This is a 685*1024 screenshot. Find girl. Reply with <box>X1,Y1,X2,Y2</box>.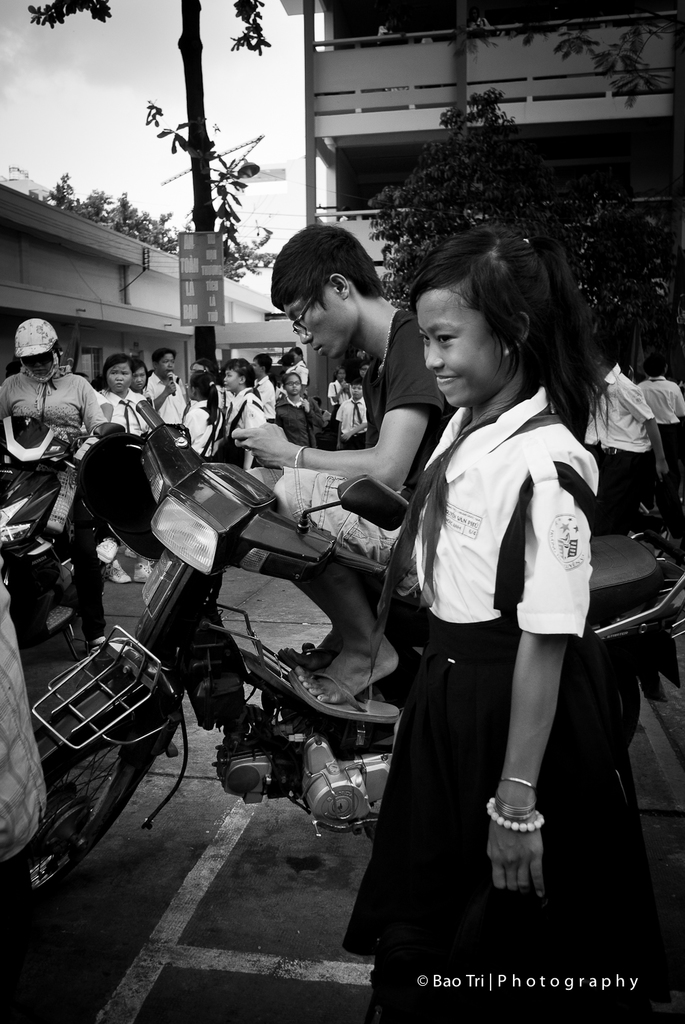
<box>275,371,324,449</box>.
